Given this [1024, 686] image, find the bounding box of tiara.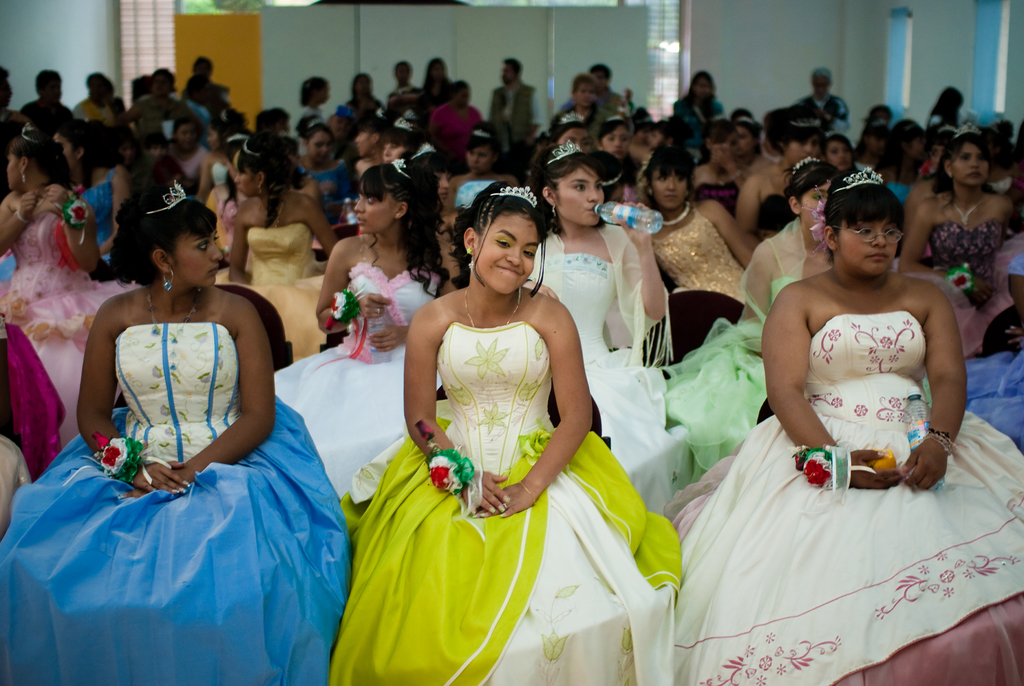
[x1=951, y1=124, x2=980, y2=139].
